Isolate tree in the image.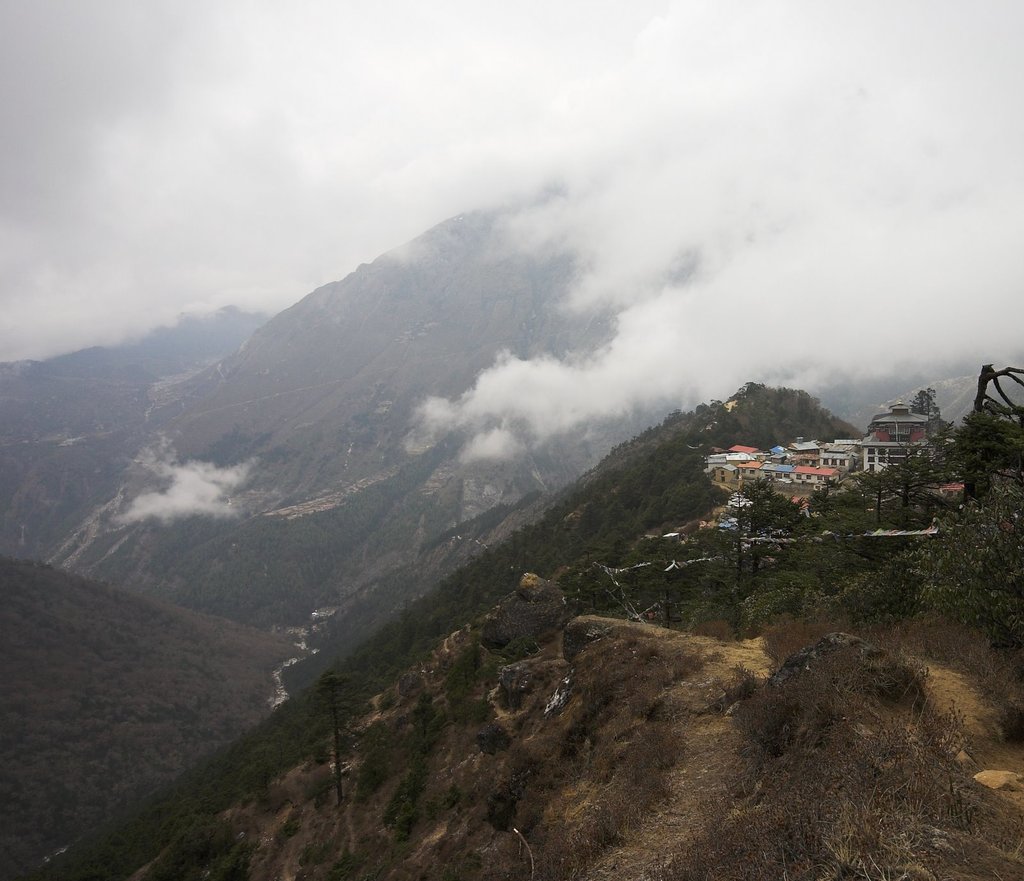
Isolated region: <bbox>450, 648, 468, 689</bbox>.
